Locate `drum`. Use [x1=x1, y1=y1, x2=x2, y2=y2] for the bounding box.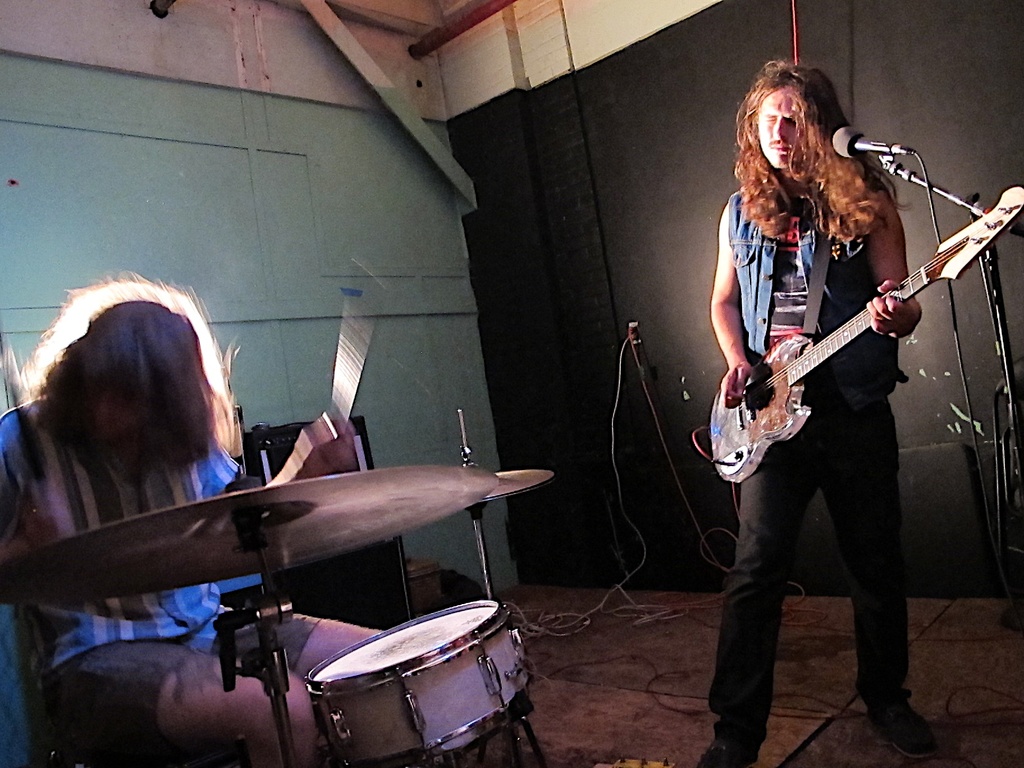
[x1=304, y1=600, x2=531, y2=767].
